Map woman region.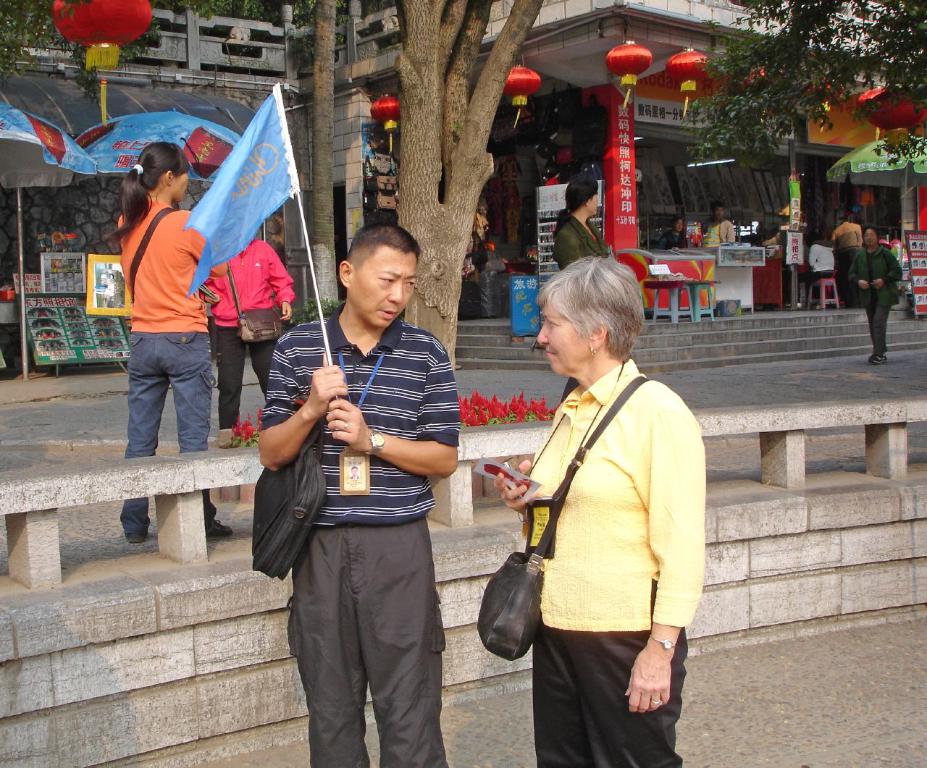
Mapped to bbox=[656, 219, 690, 251].
